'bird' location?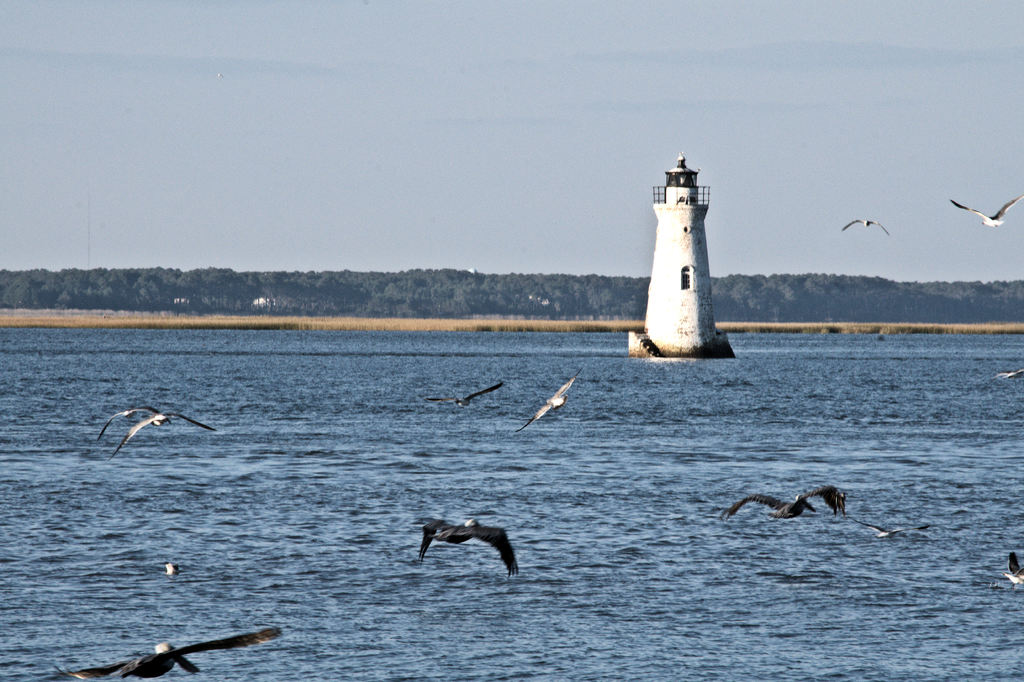
locate(947, 193, 1023, 229)
